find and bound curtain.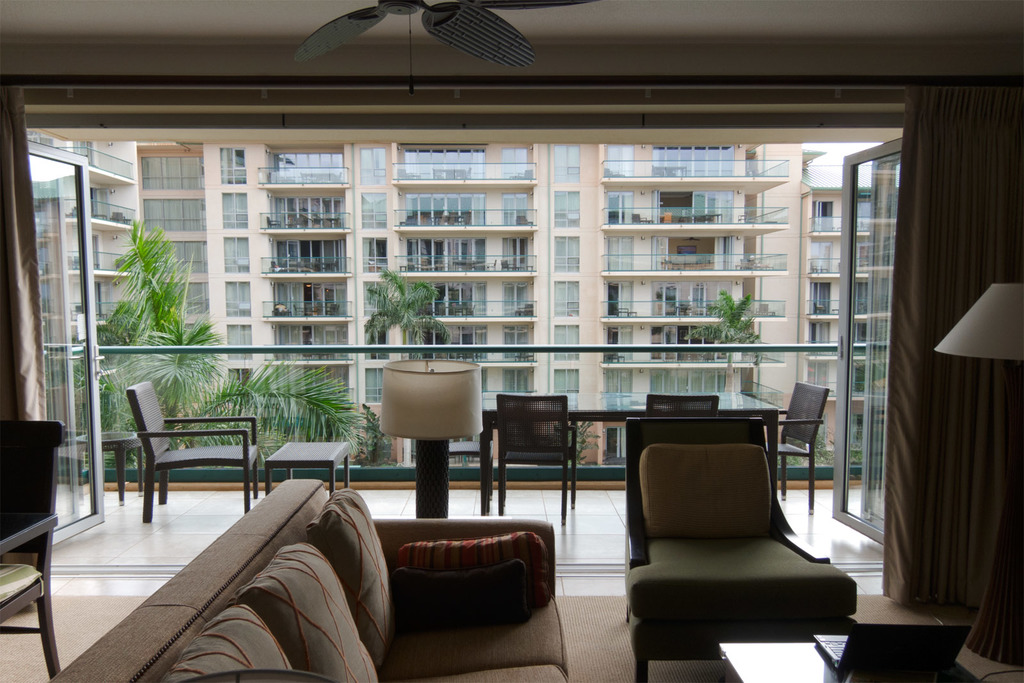
Bound: crop(0, 83, 48, 420).
